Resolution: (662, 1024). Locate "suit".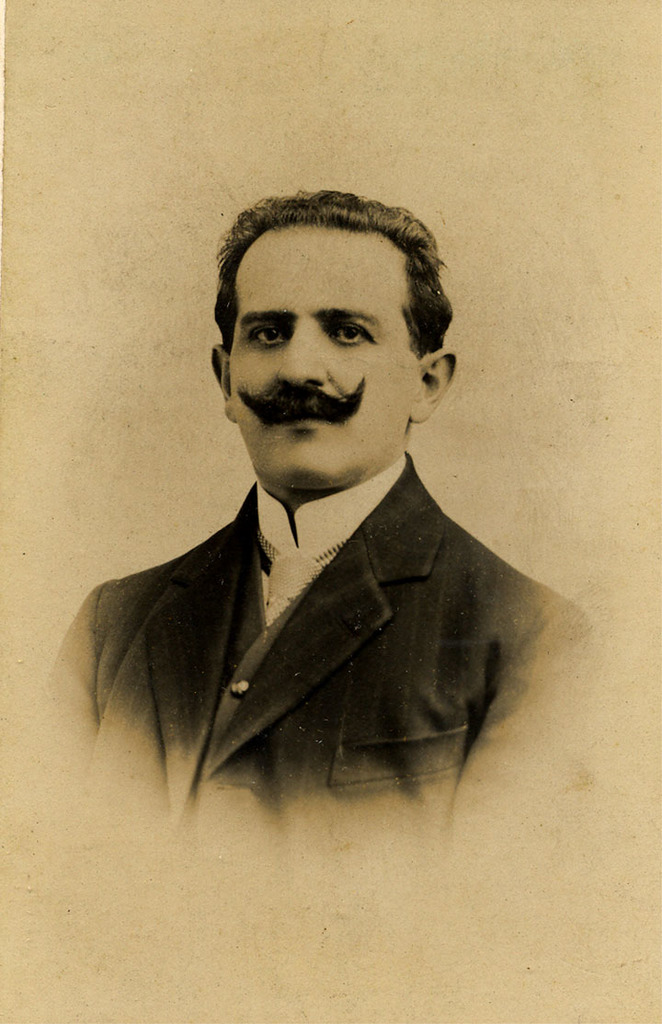
{"left": 48, "top": 421, "right": 584, "bottom": 800}.
